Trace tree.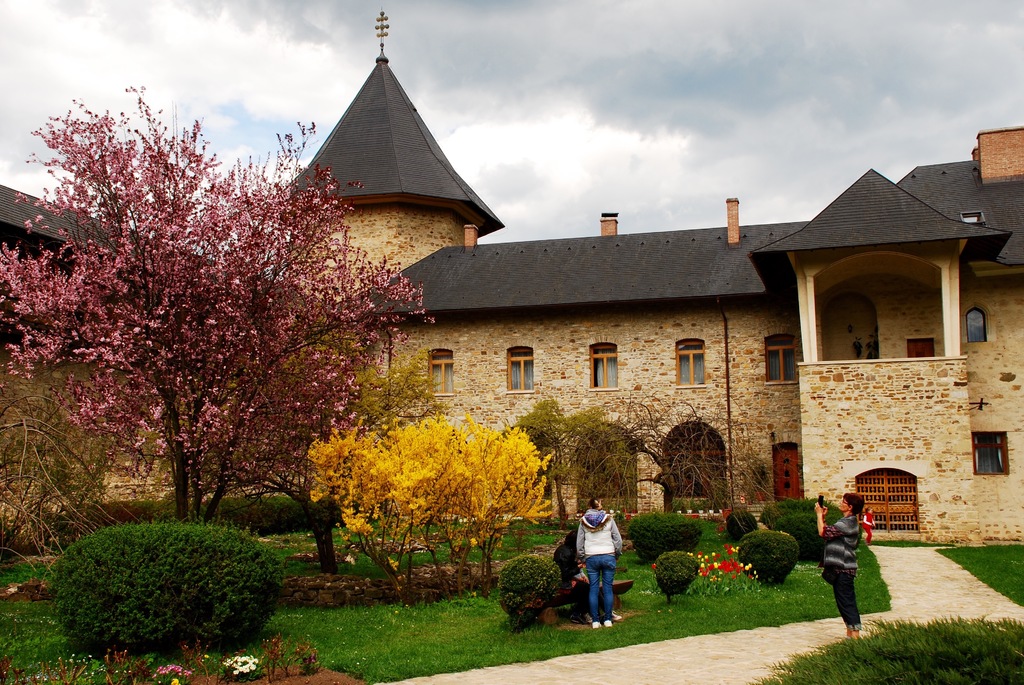
Traced to bbox(509, 390, 783, 535).
